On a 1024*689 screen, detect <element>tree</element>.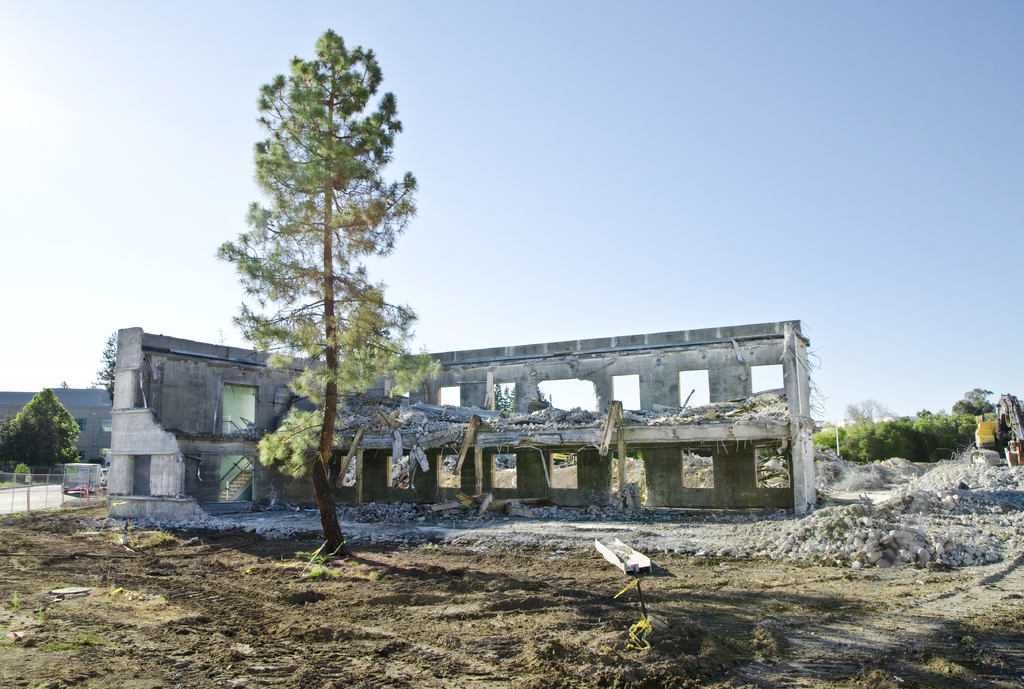
x1=492, y1=382, x2=515, y2=421.
